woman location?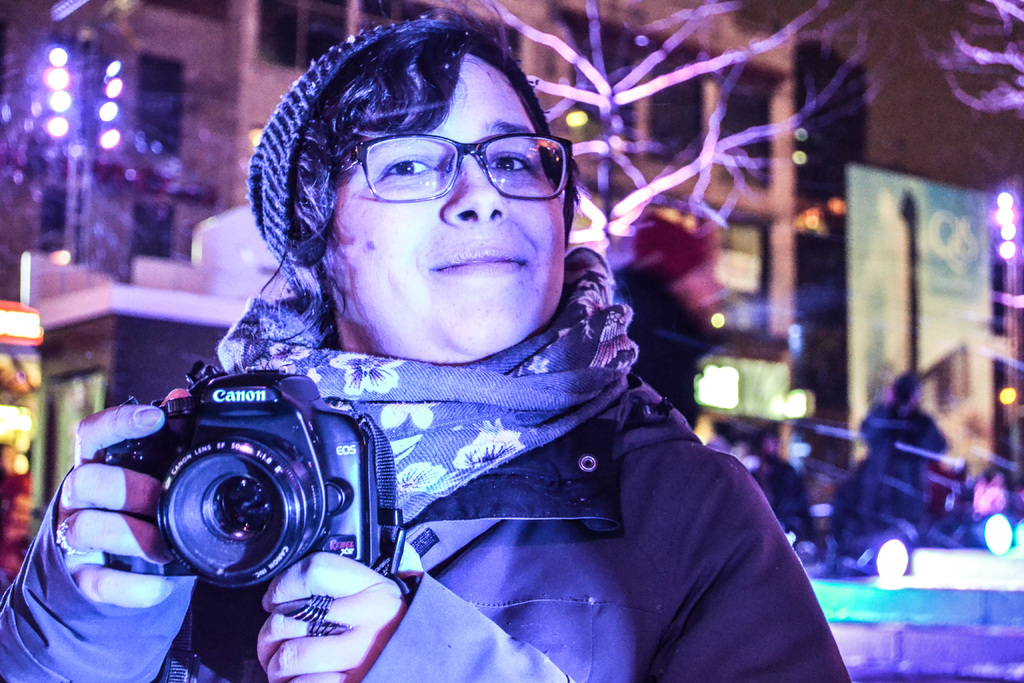
{"x1": 0, "y1": 12, "x2": 843, "y2": 682}
